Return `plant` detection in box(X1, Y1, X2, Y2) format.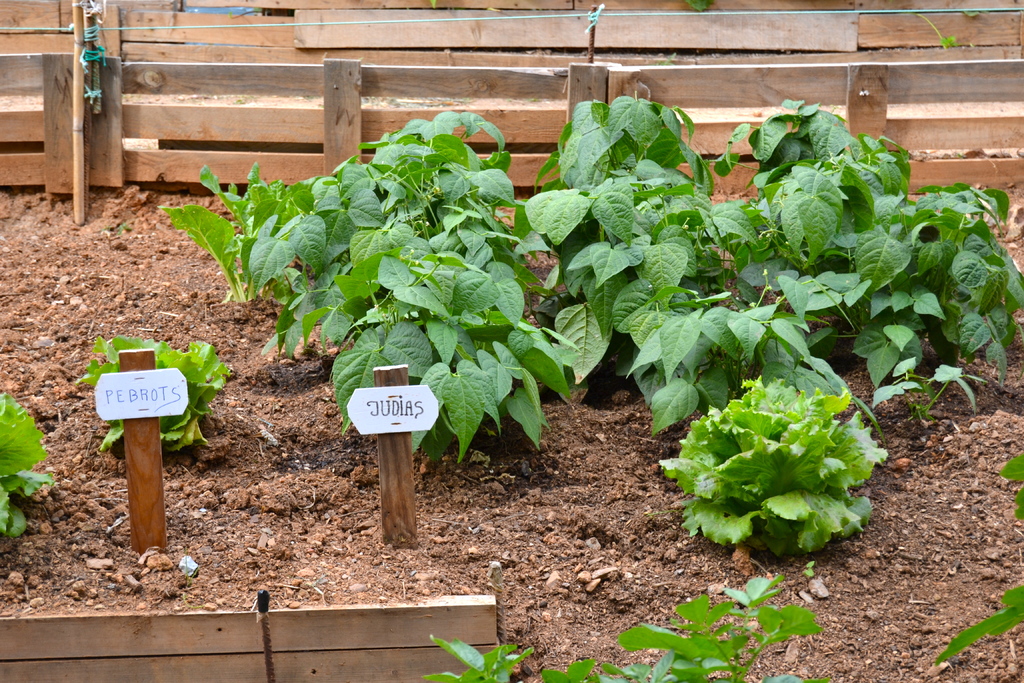
box(79, 336, 229, 467).
